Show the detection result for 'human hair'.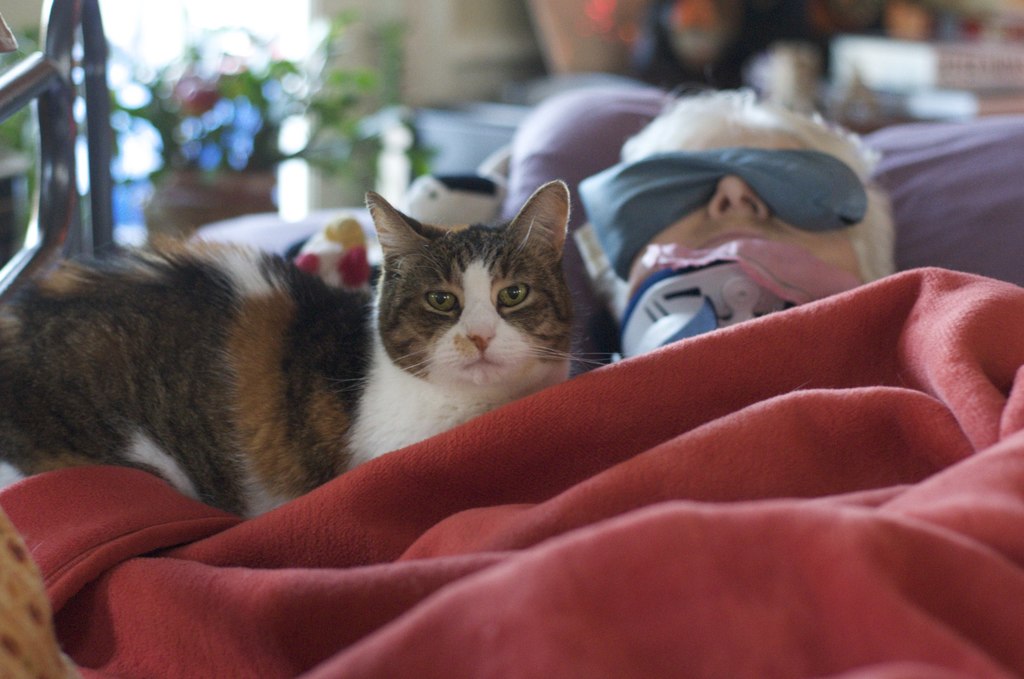
x1=621 y1=77 x2=898 y2=282.
